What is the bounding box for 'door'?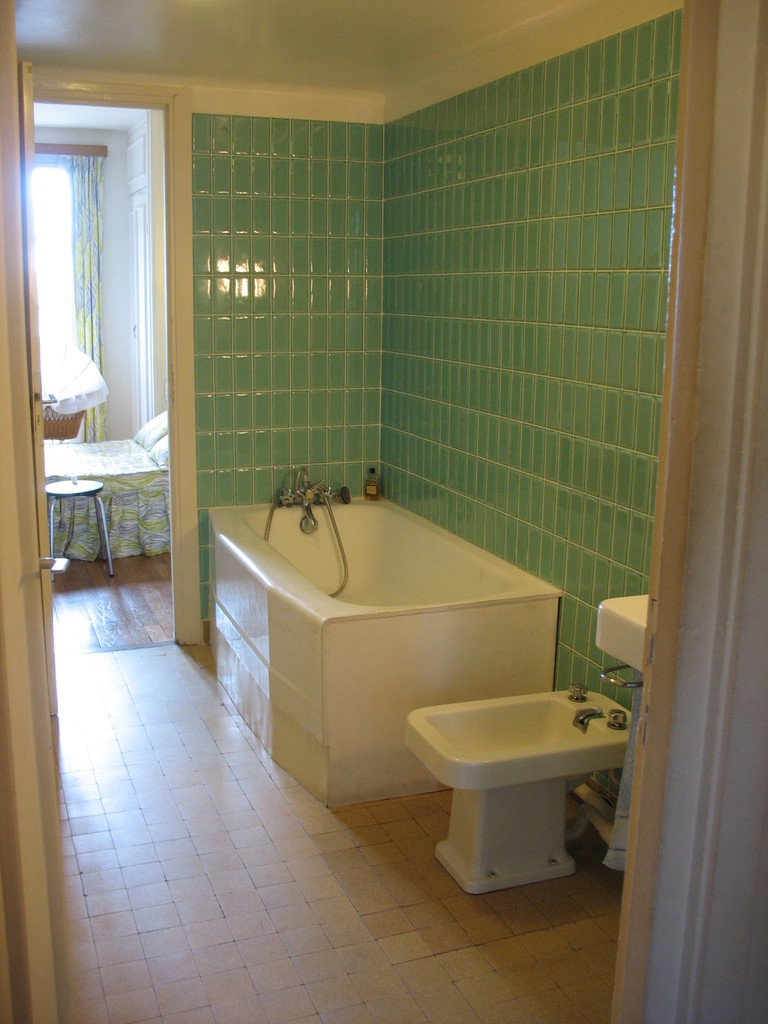
box(0, 0, 67, 1023).
